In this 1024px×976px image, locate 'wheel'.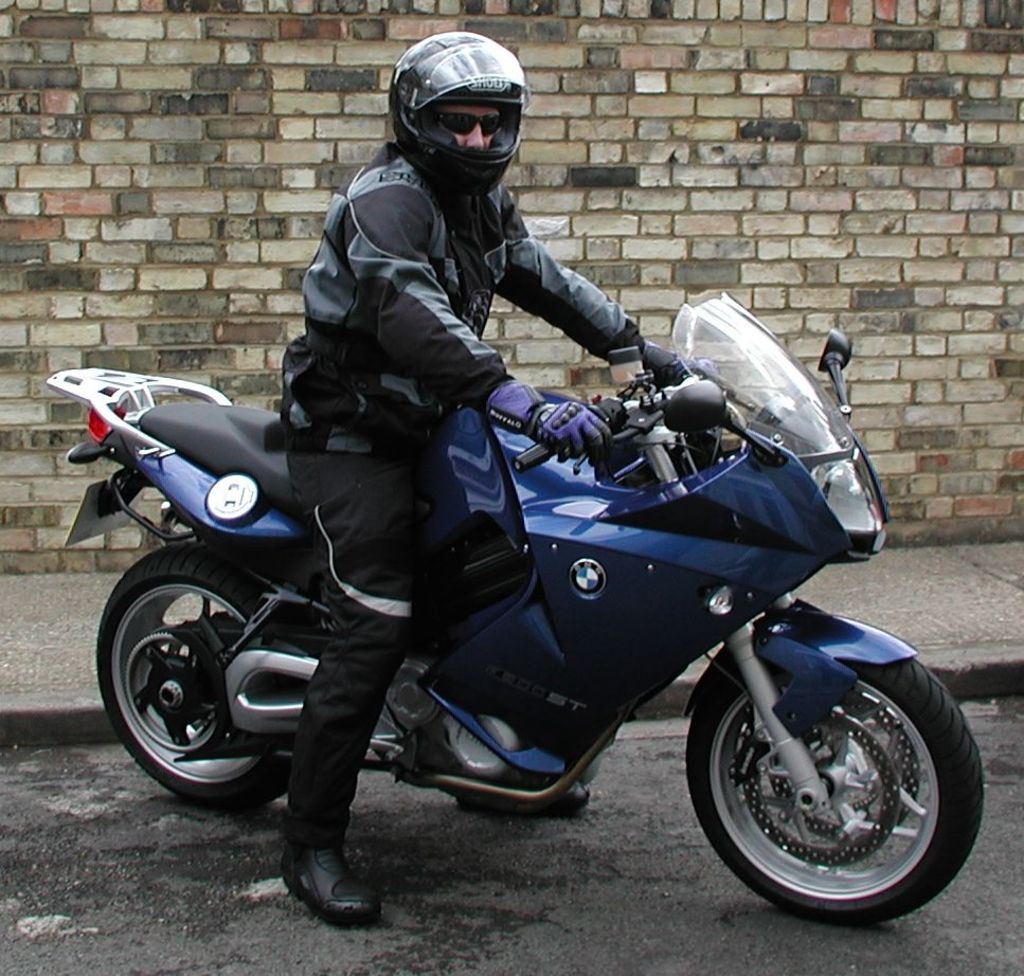
Bounding box: bbox(93, 546, 318, 812).
